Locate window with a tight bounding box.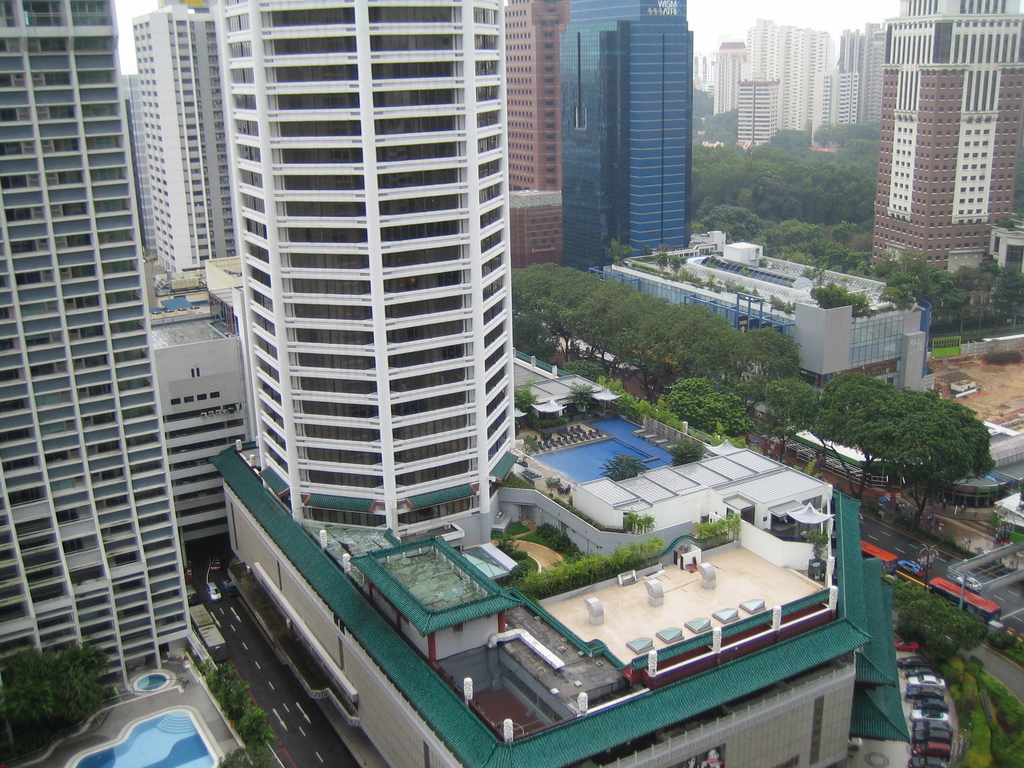
[394,408,479,445].
